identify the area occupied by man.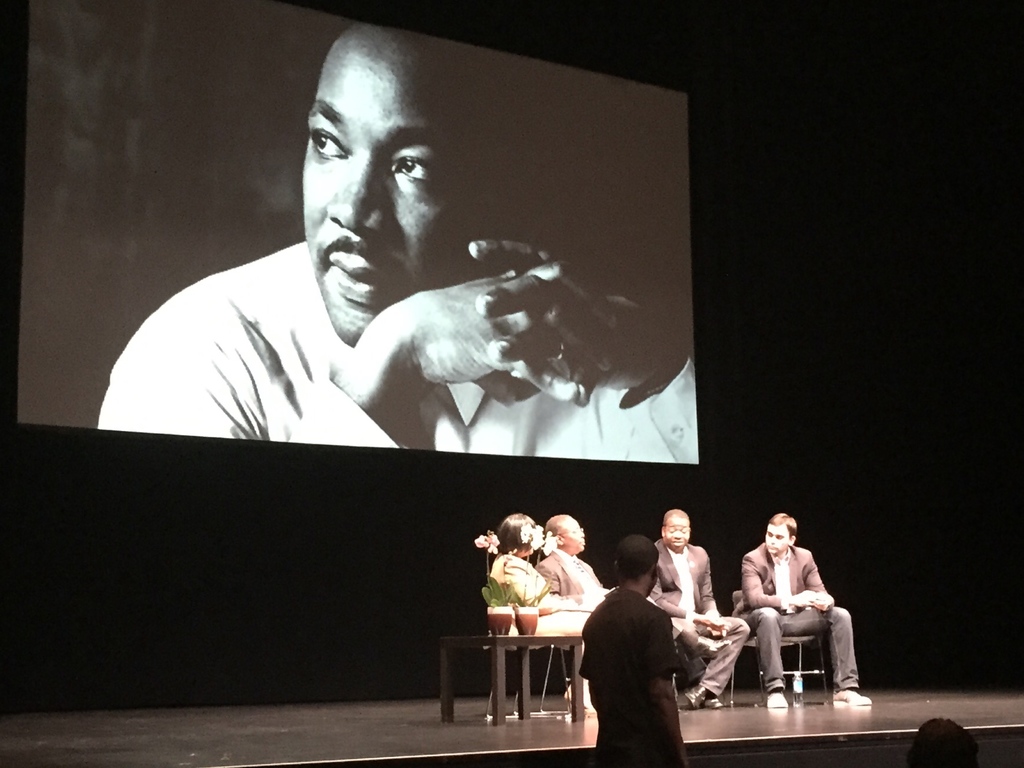
Area: 87, 20, 700, 468.
